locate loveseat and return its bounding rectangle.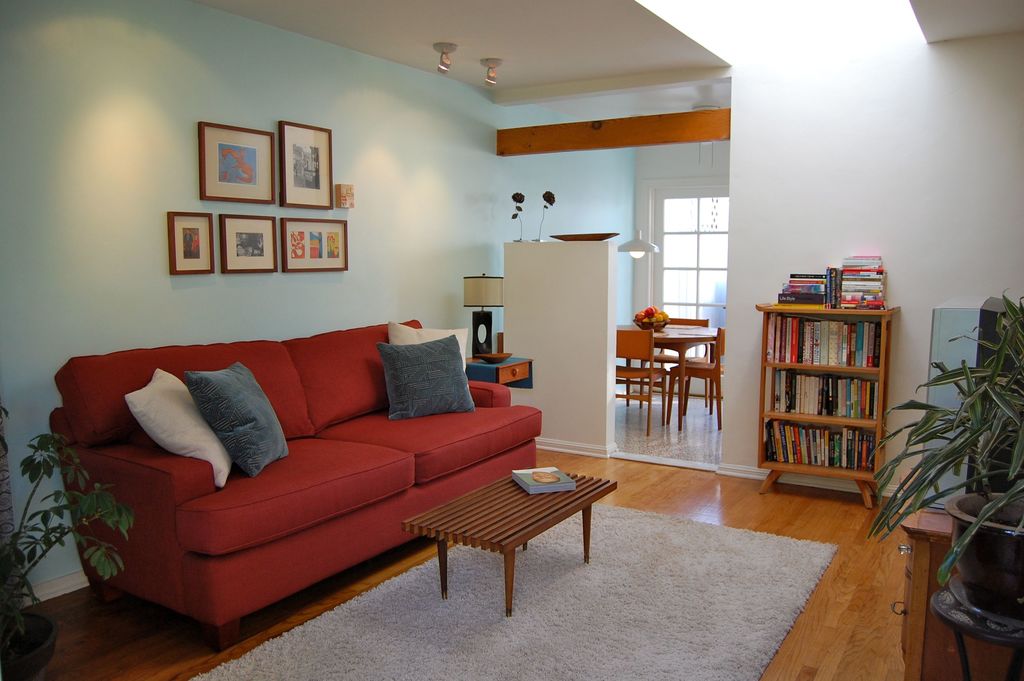
x1=60, y1=312, x2=566, y2=664.
